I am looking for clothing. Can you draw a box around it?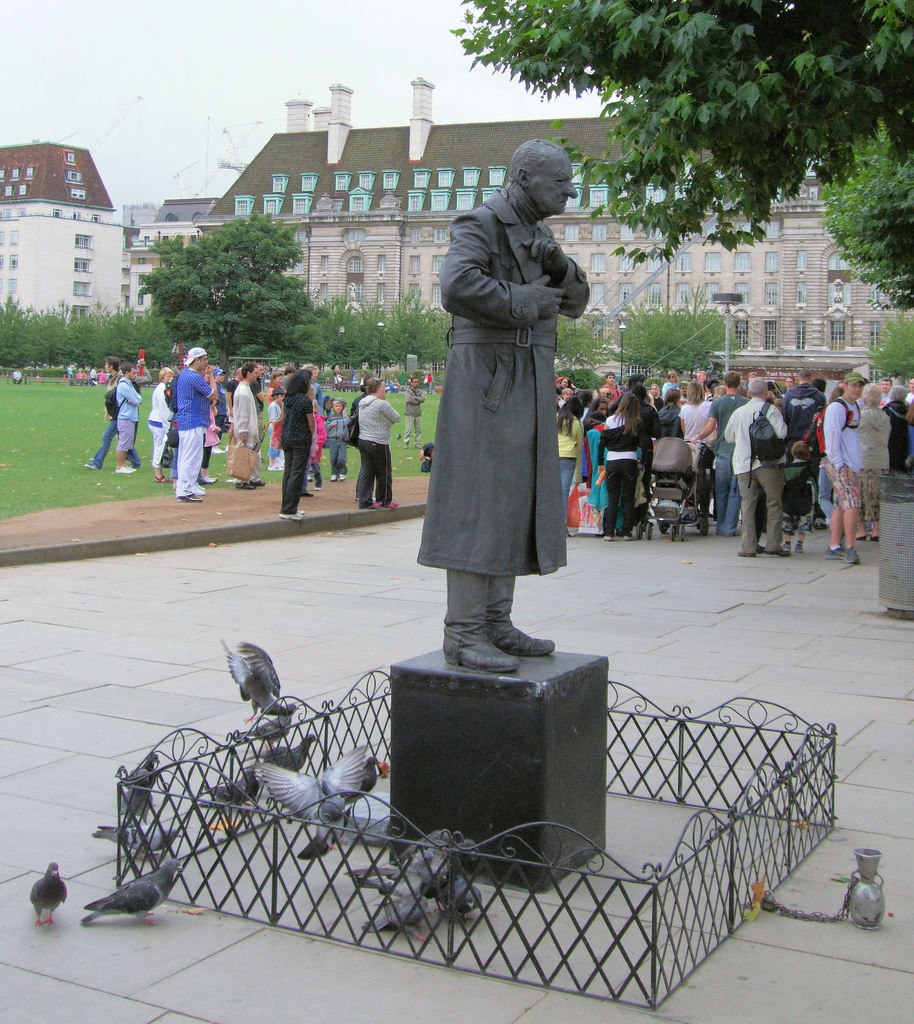
Sure, the bounding box is box=[228, 369, 237, 430].
